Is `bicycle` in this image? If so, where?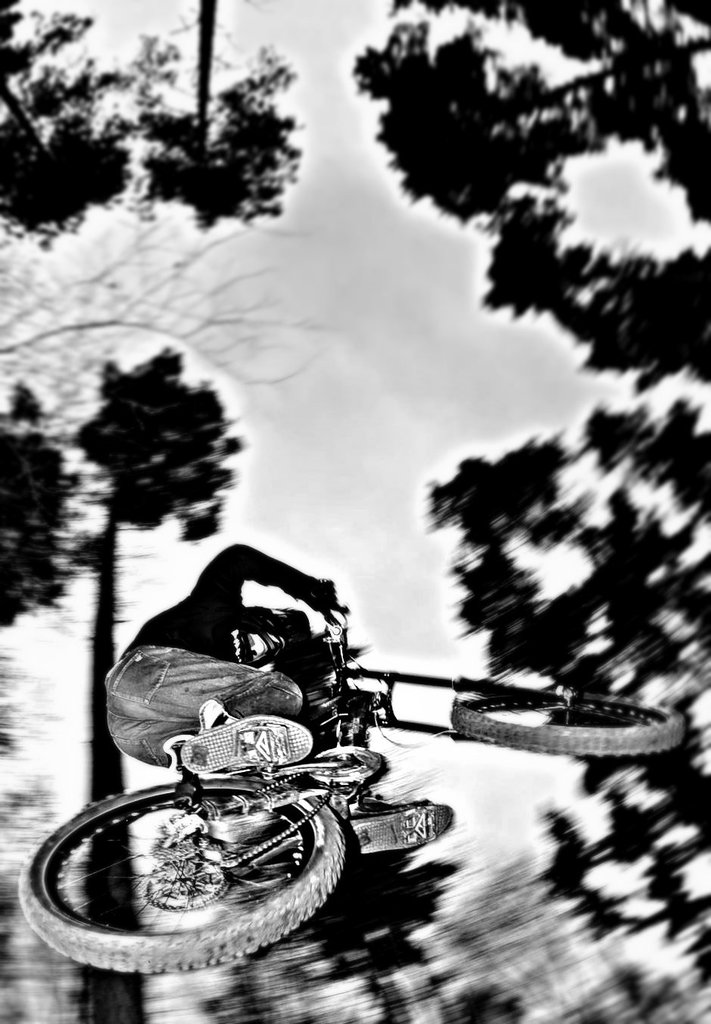
Yes, at locate(18, 578, 685, 974).
